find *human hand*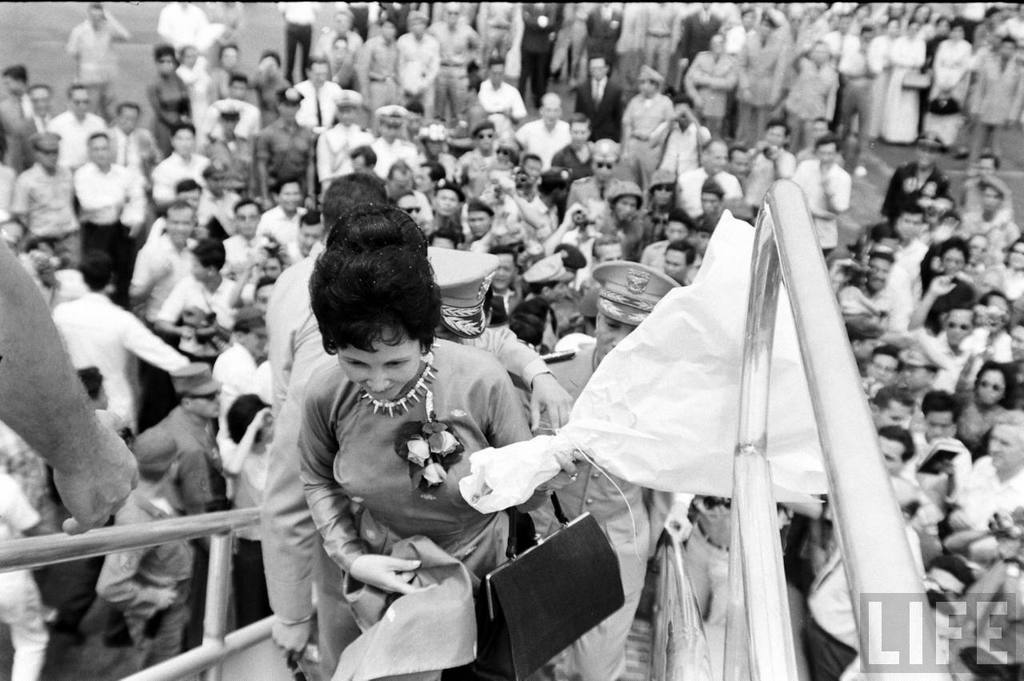
929,273,958,299
